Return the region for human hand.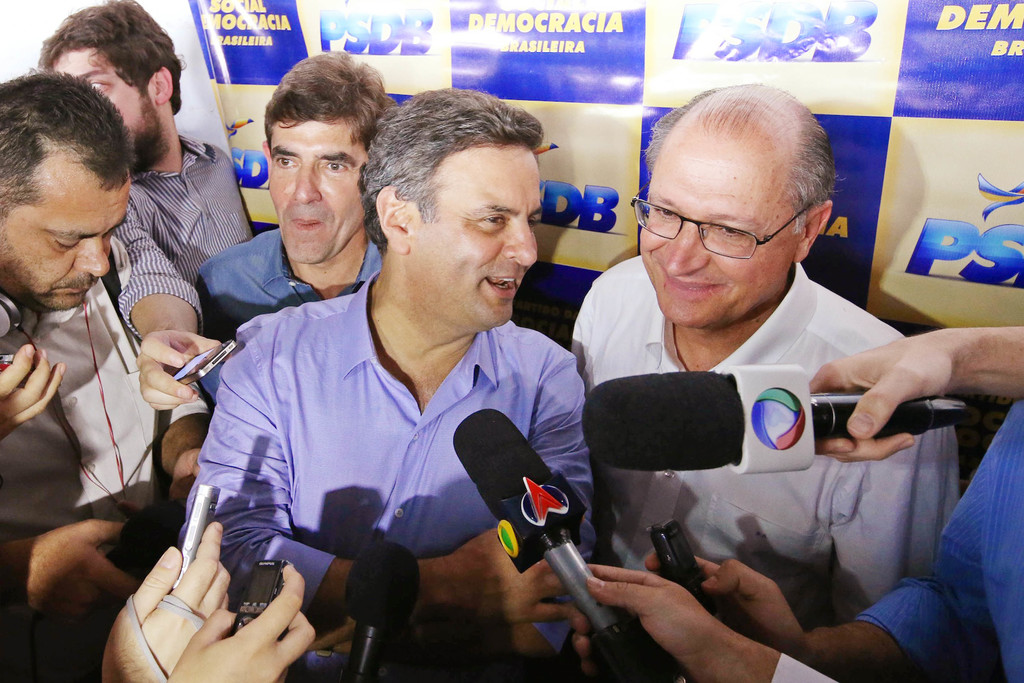
(x1=134, y1=329, x2=223, y2=415).
